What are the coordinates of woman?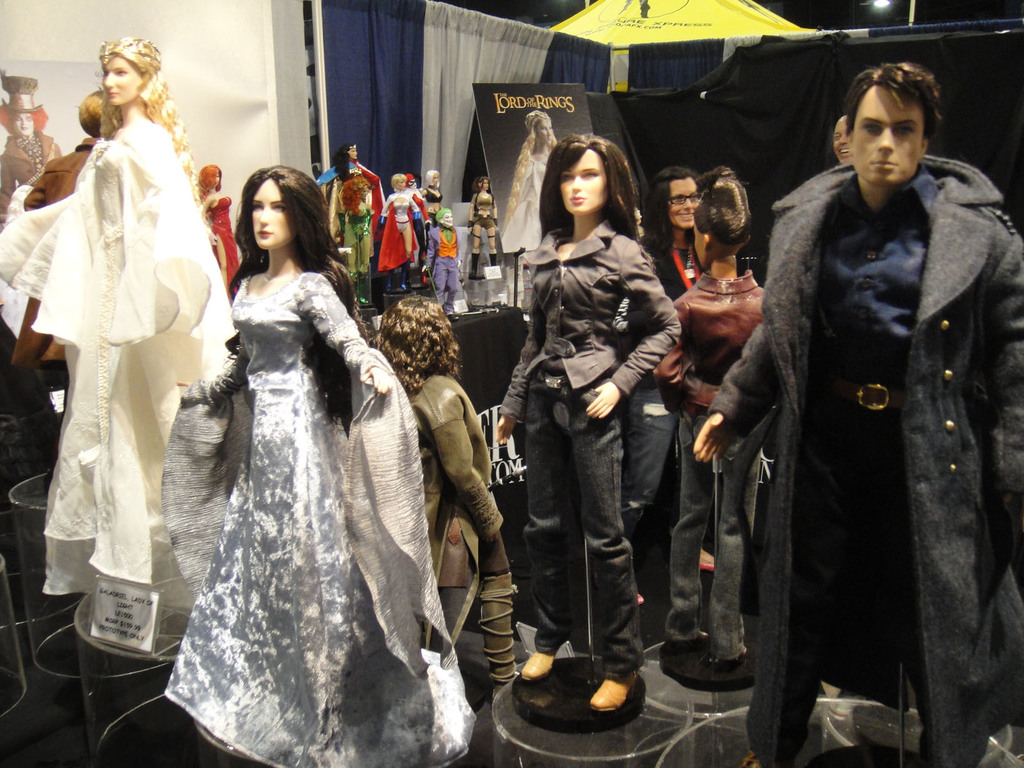
(504, 107, 562, 250).
